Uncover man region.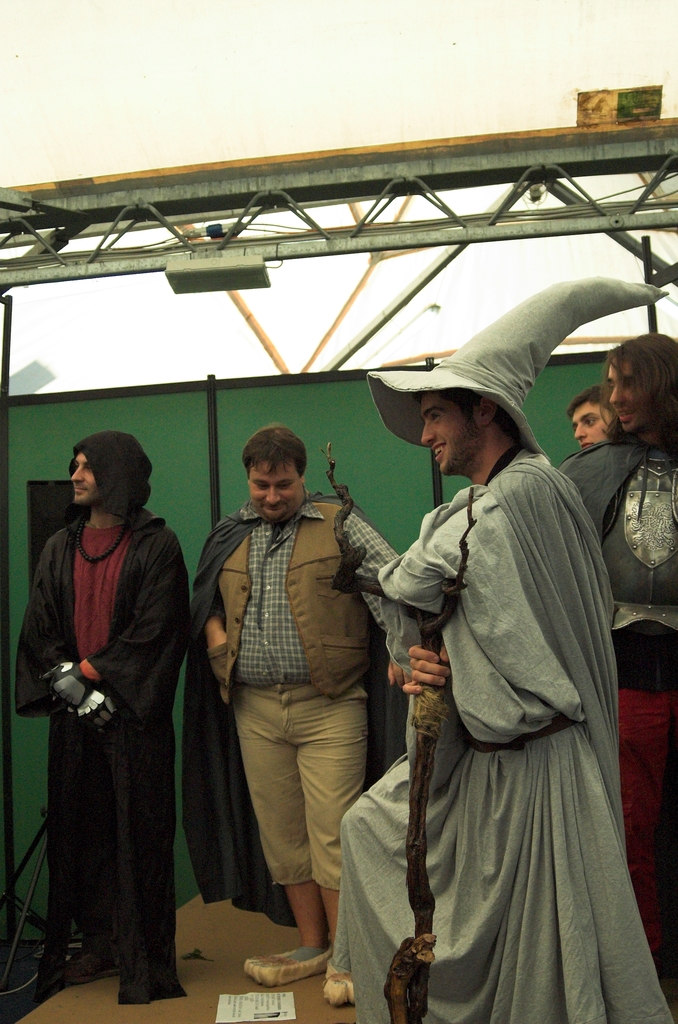
Uncovered: select_region(328, 285, 672, 1023).
